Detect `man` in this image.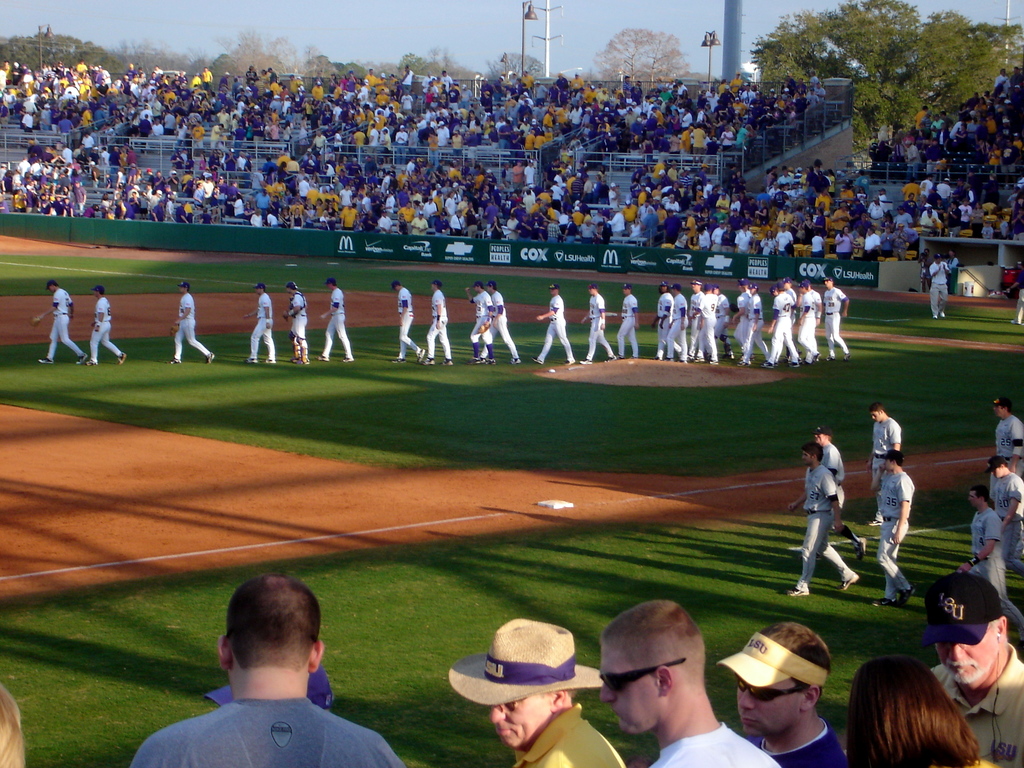
Detection: [left=867, top=451, right=913, bottom=613].
